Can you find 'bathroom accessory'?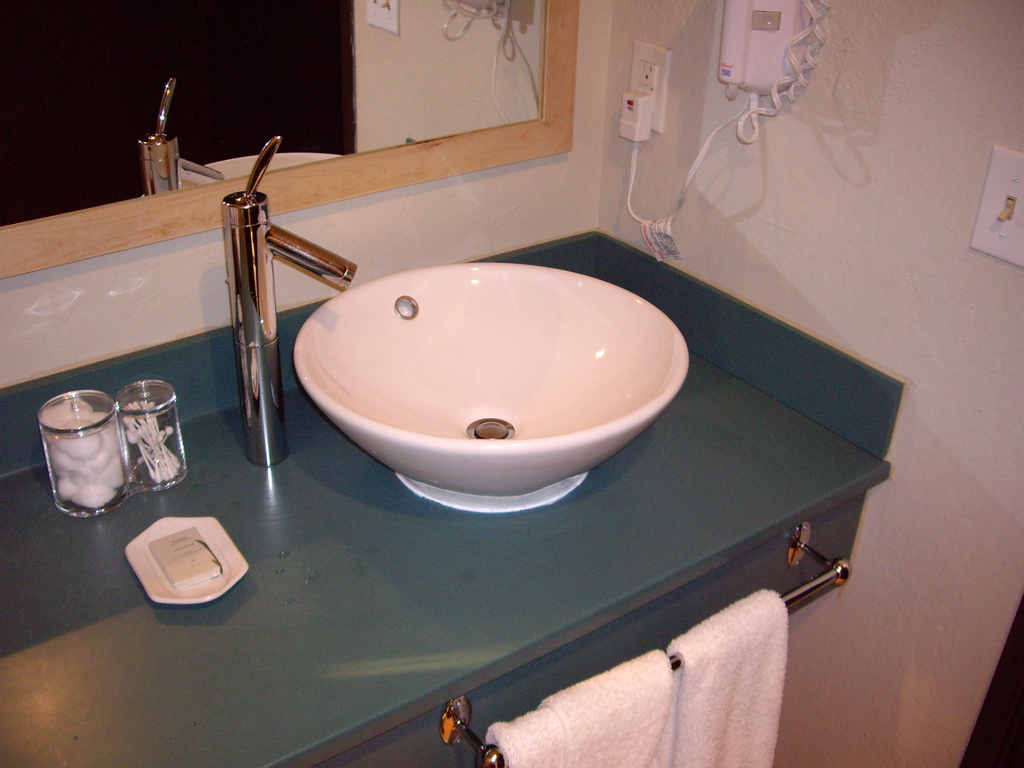
Yes, bounding box: <bbox>220, 132, 356, 470</bbox>.
